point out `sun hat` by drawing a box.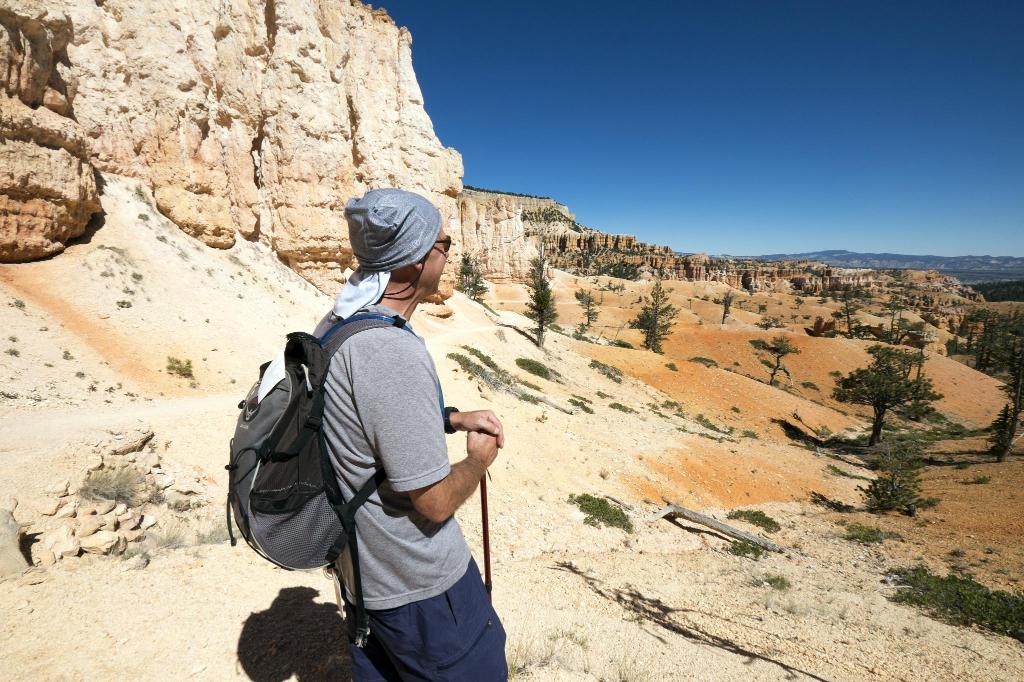
l=335, t=186, r=439, b=279.
